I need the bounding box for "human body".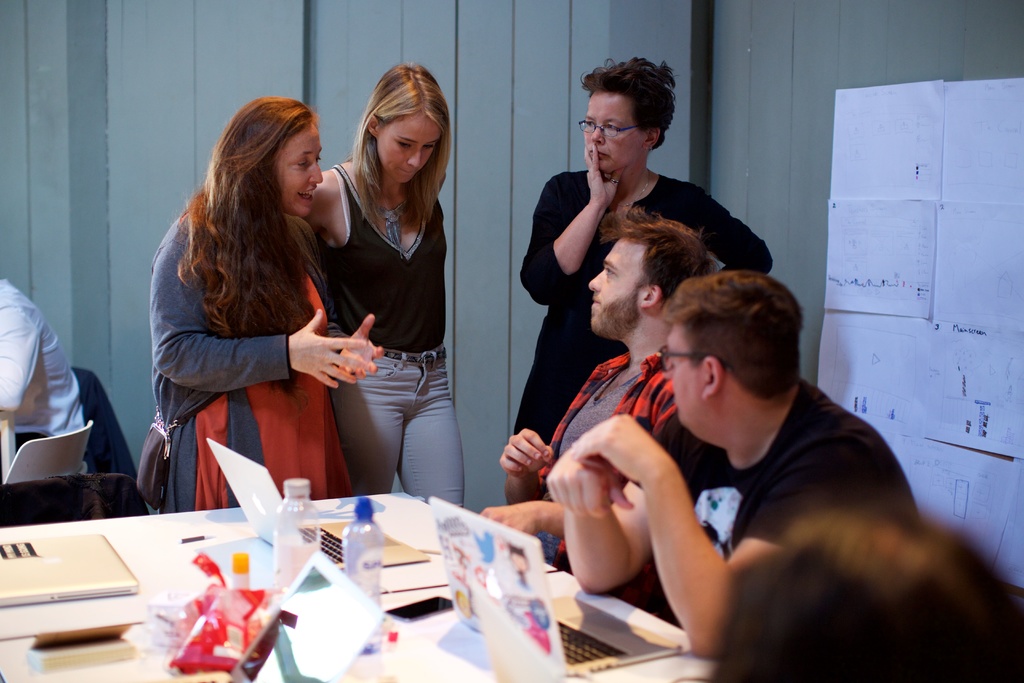
Here it is: (499, 206, 709, 559).
